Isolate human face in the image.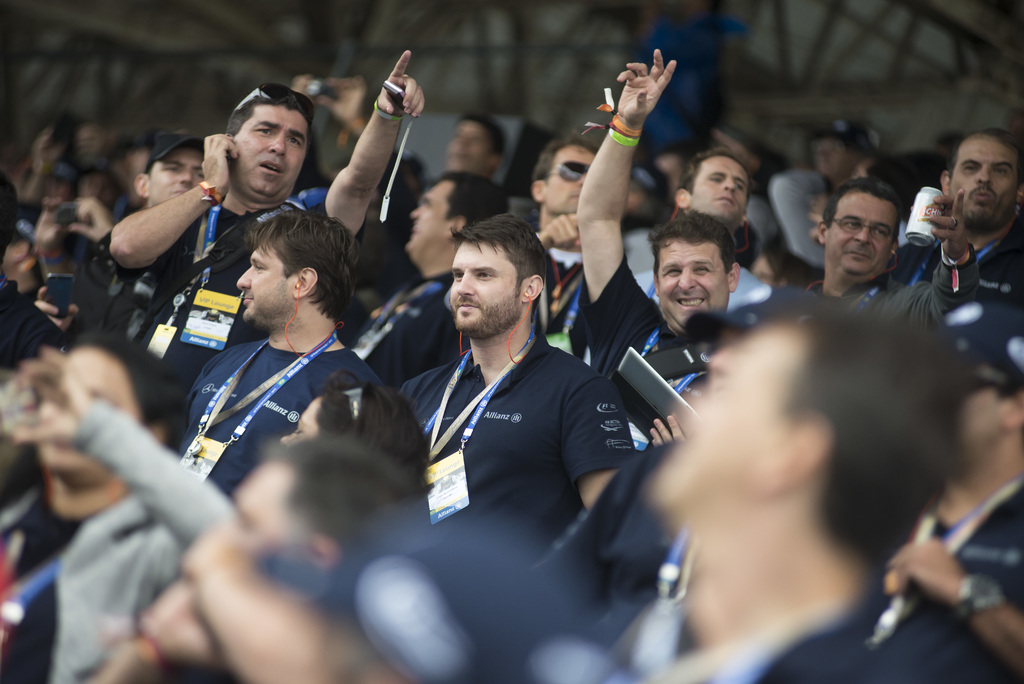
Isolated region: <box>648,320,800,518</box>.
